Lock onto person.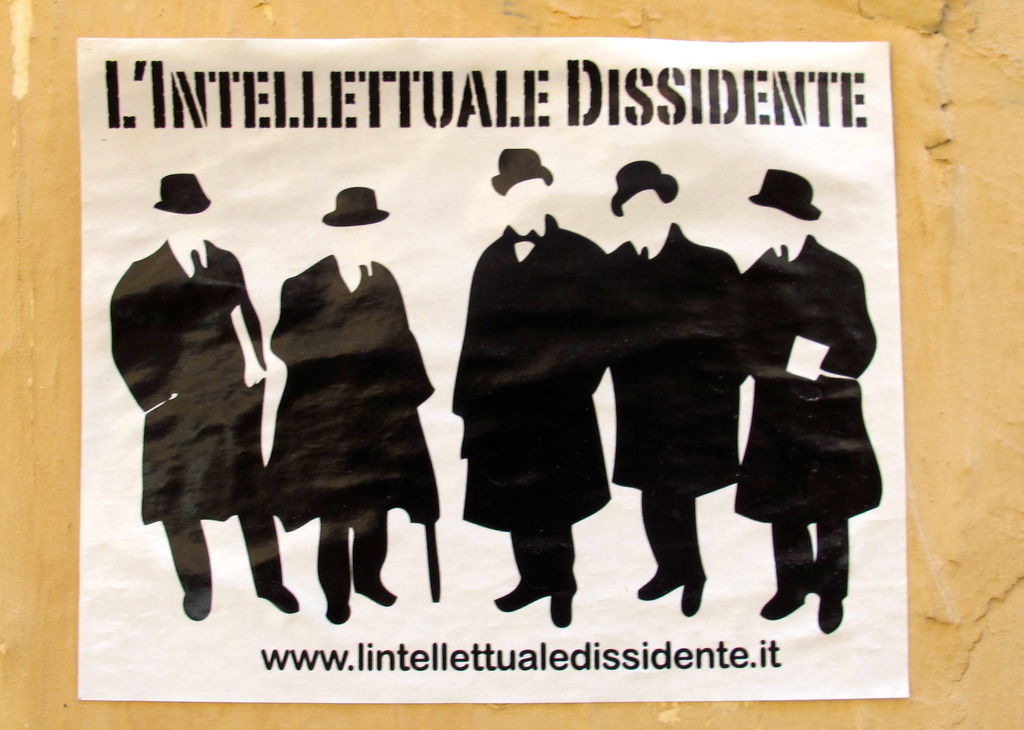
Locked: crop(449, 149, 619, 633).
